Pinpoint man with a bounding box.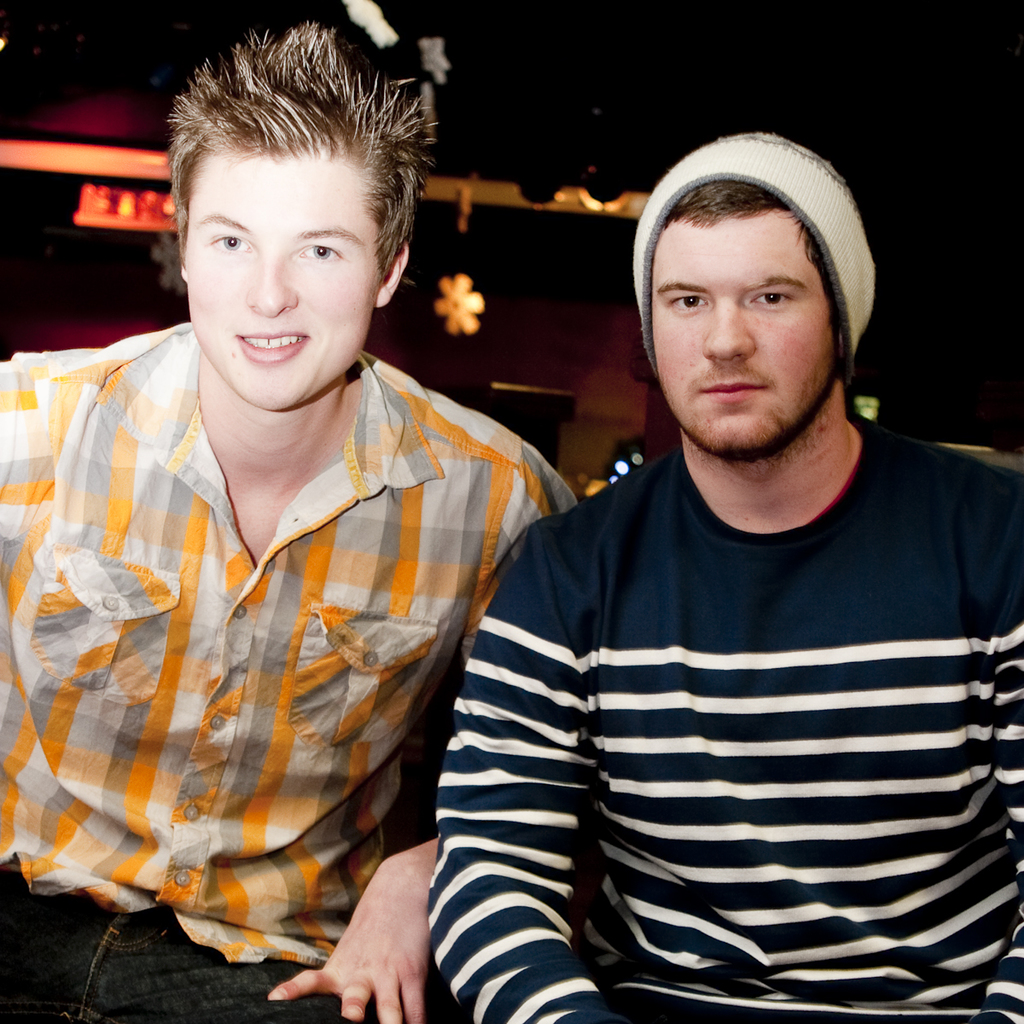
box(0, 12, 580, 1023).
